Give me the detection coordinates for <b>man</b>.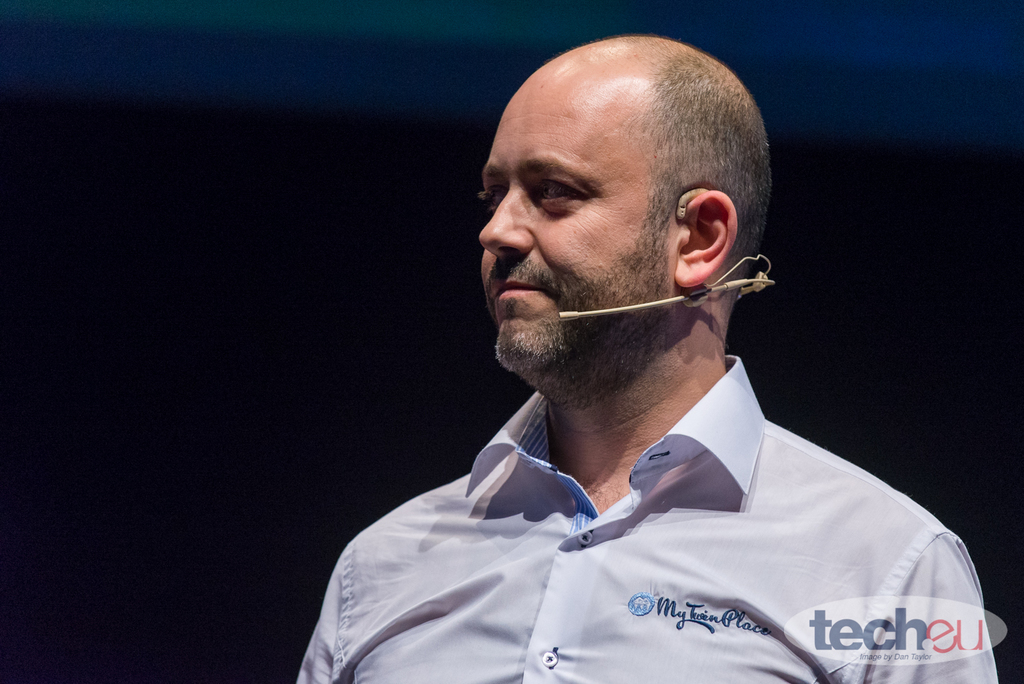
(276, 37, 957, 683).
